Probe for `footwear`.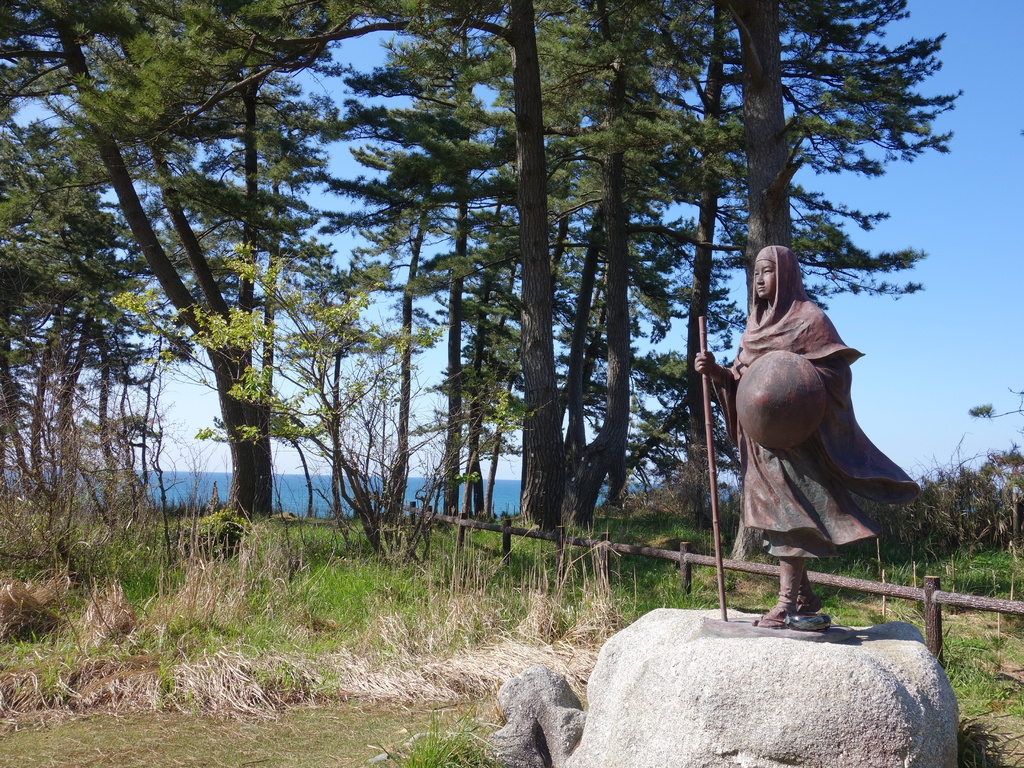
Probe result: [x1=752, y1=600, x2=792, y2=628].
